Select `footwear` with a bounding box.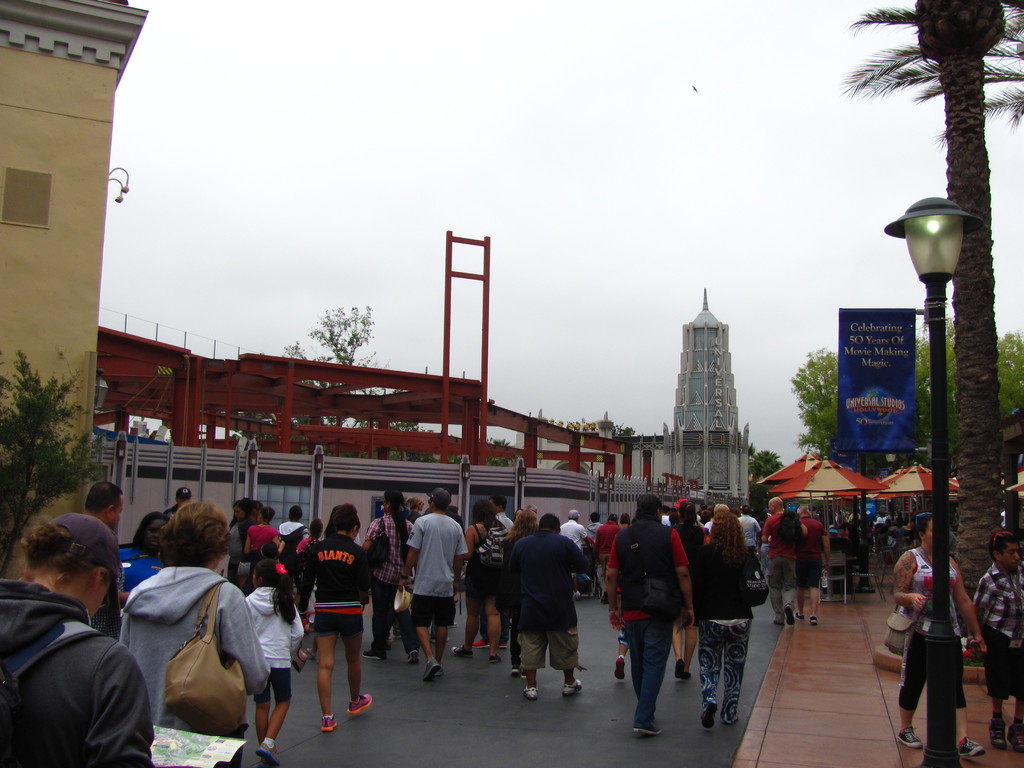
left=447, top=642, right=472, bottom=660.
